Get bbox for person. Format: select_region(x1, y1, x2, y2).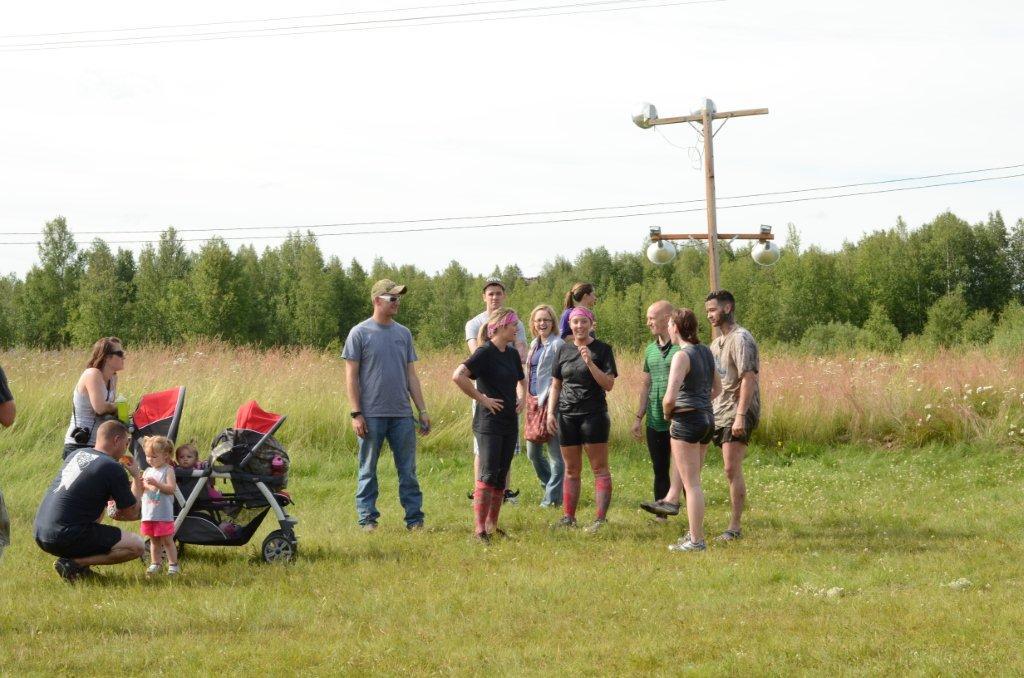
select_region(0, 356, 17, 542).
